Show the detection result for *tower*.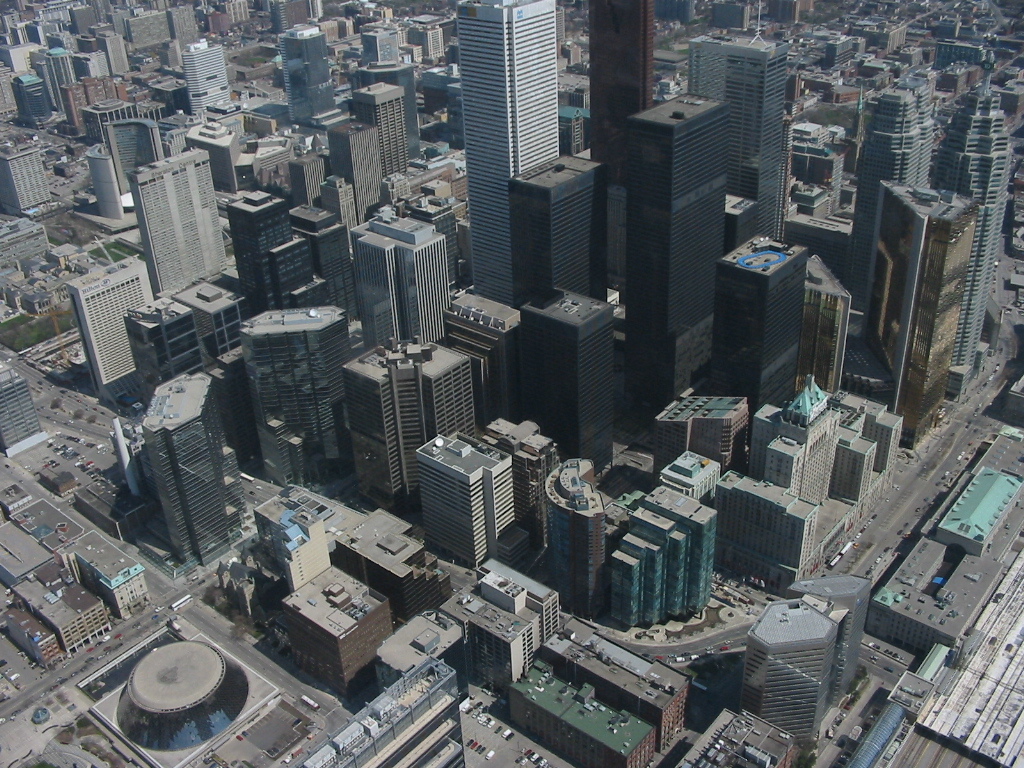
[left=276, top=26, right=336, bottom=120].
